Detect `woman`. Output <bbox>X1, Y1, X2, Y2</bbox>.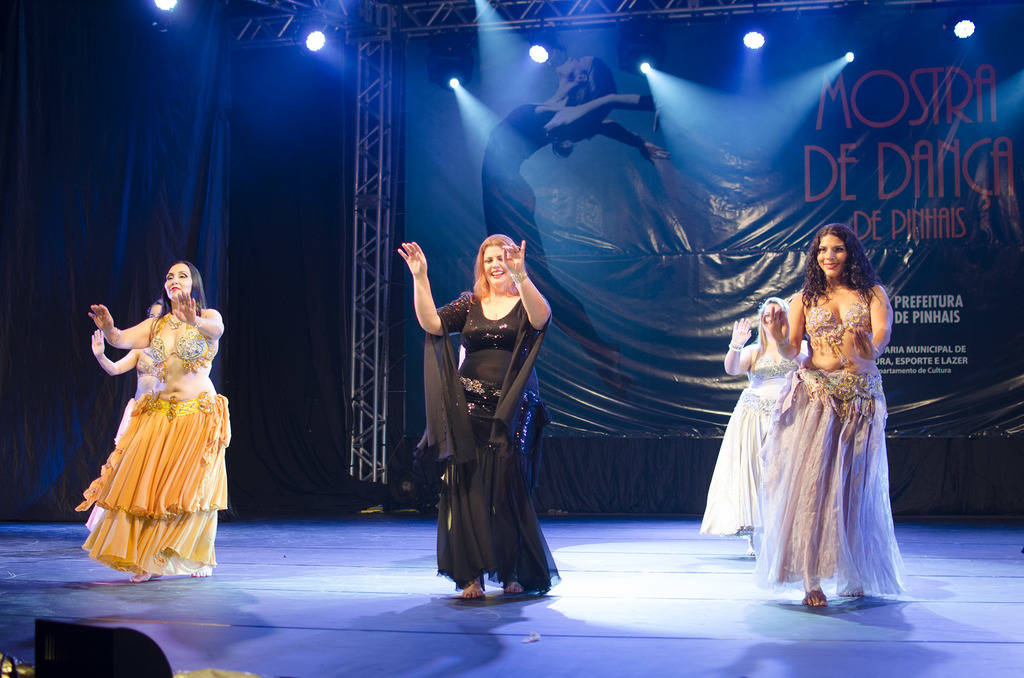
<bbox>88, 295, 162, 531</bbox>.
